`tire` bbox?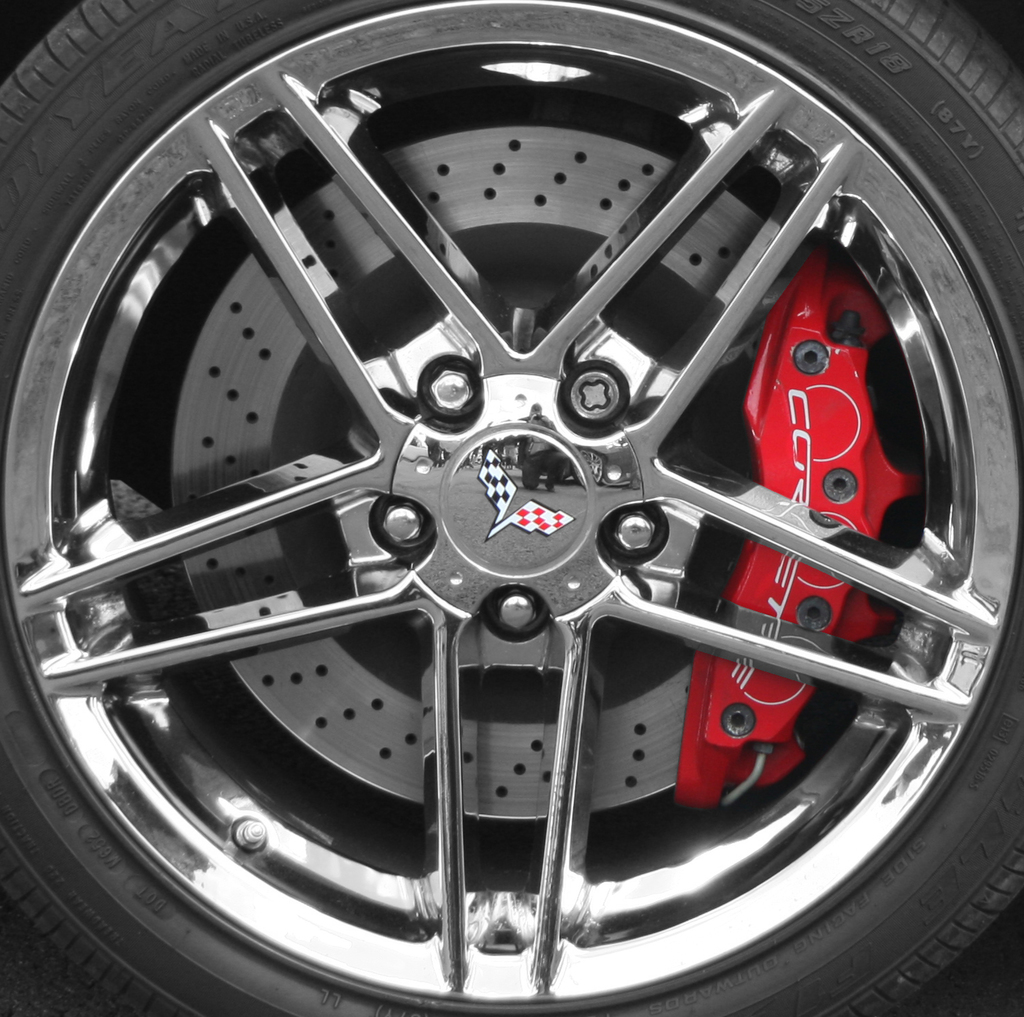
0, 0, 1008, 1016
